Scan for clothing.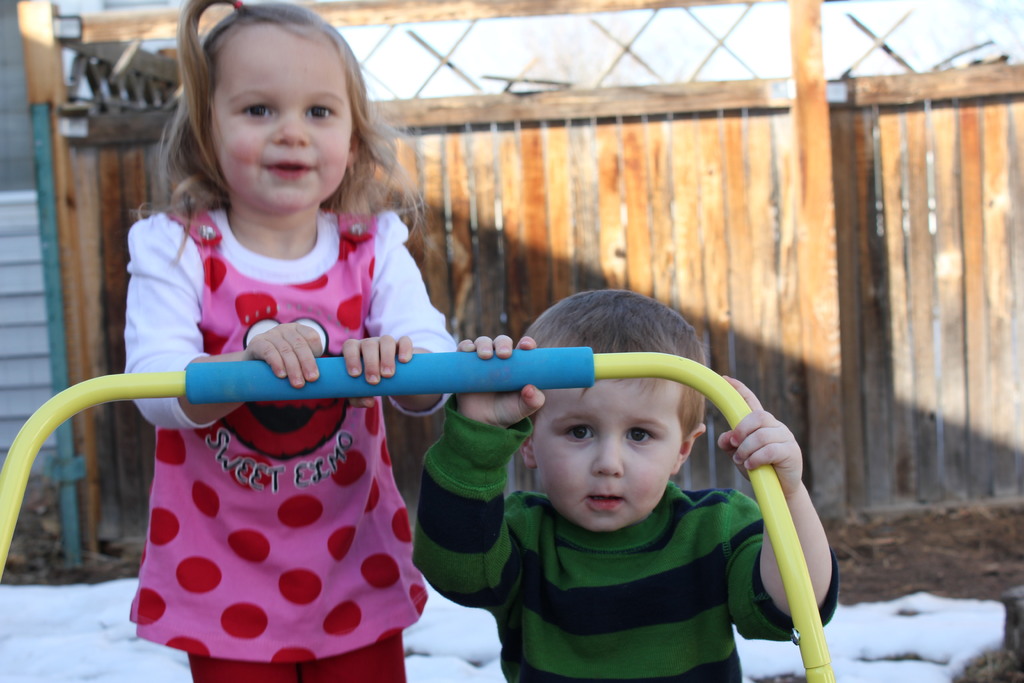
Scan result: bbox=(122, 197, 460, 682).
